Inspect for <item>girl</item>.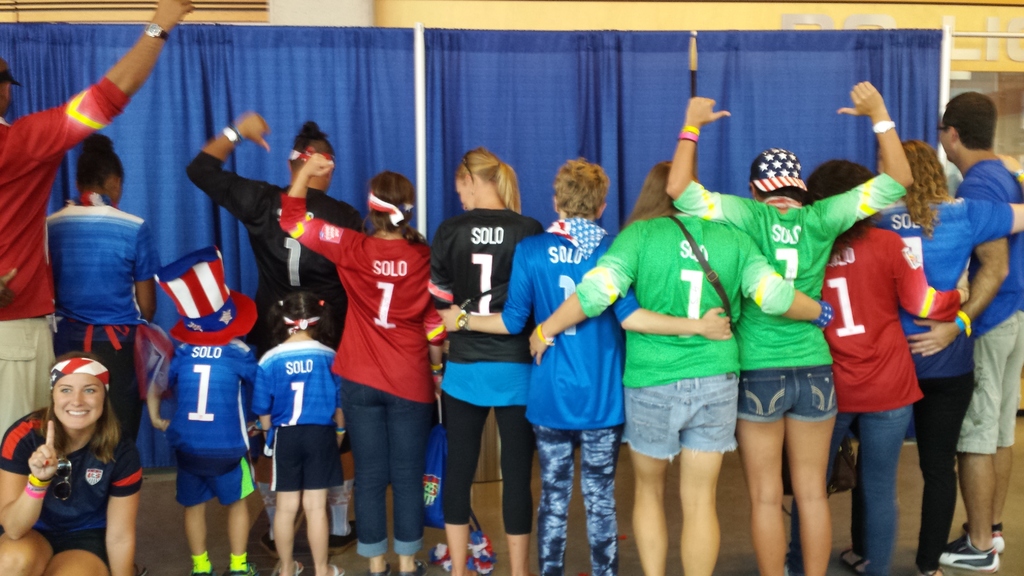
Inspection: 0 341 148 575.
